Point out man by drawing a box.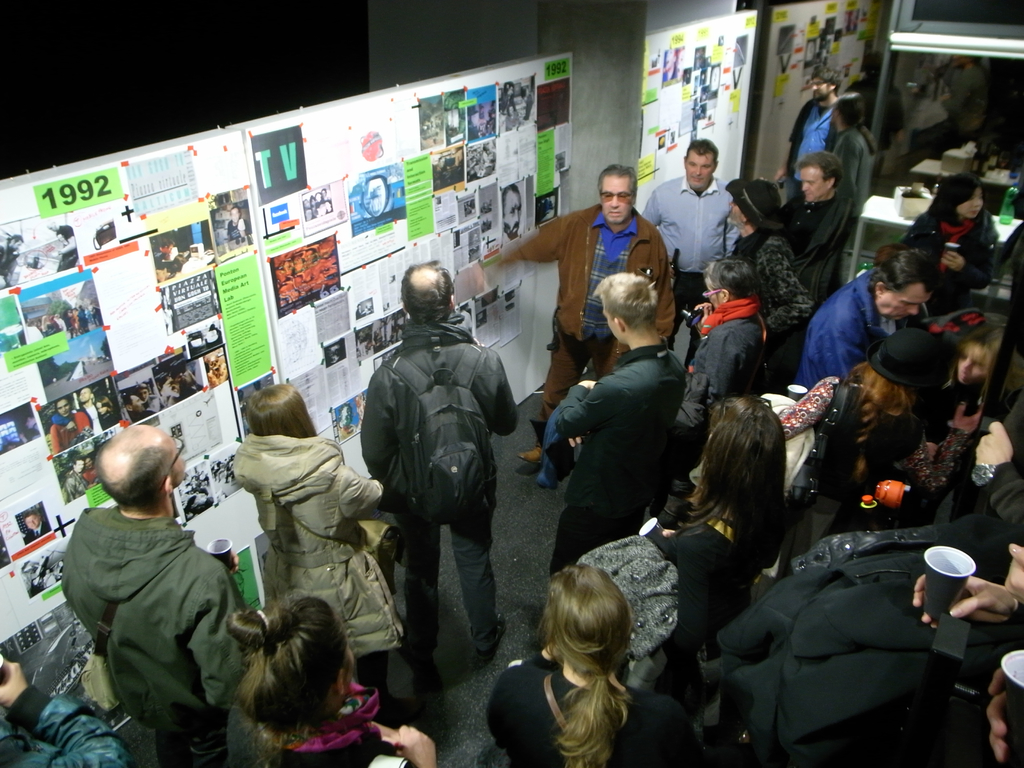
<bbox>57, 454, 88, 497</bbox>.
